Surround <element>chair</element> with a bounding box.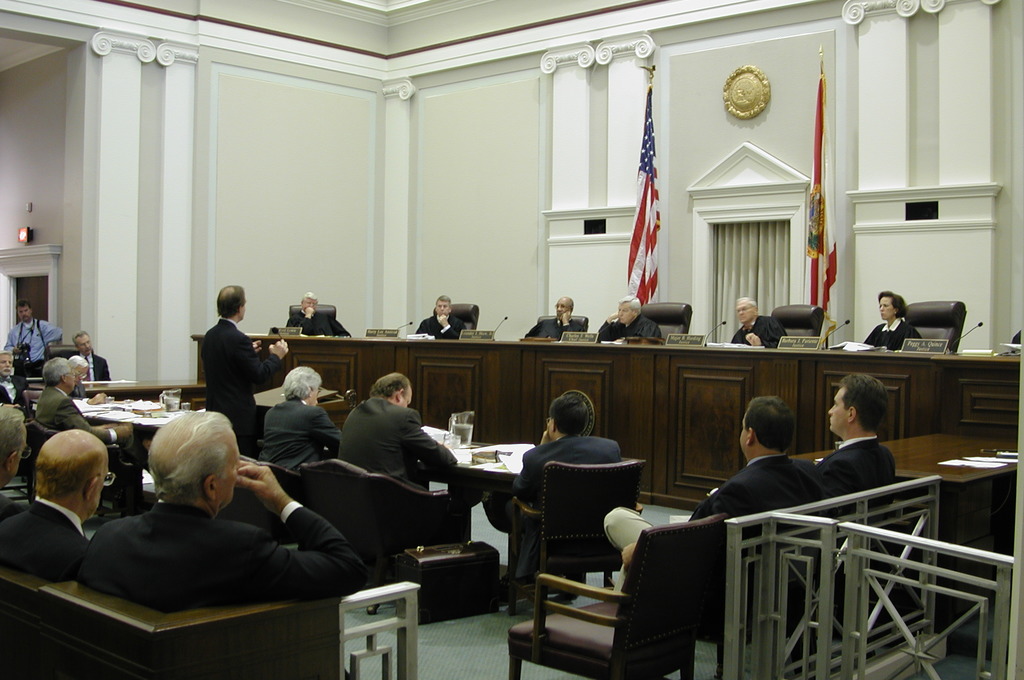
[x1=45, y1=341, x2=84, y2=362].
